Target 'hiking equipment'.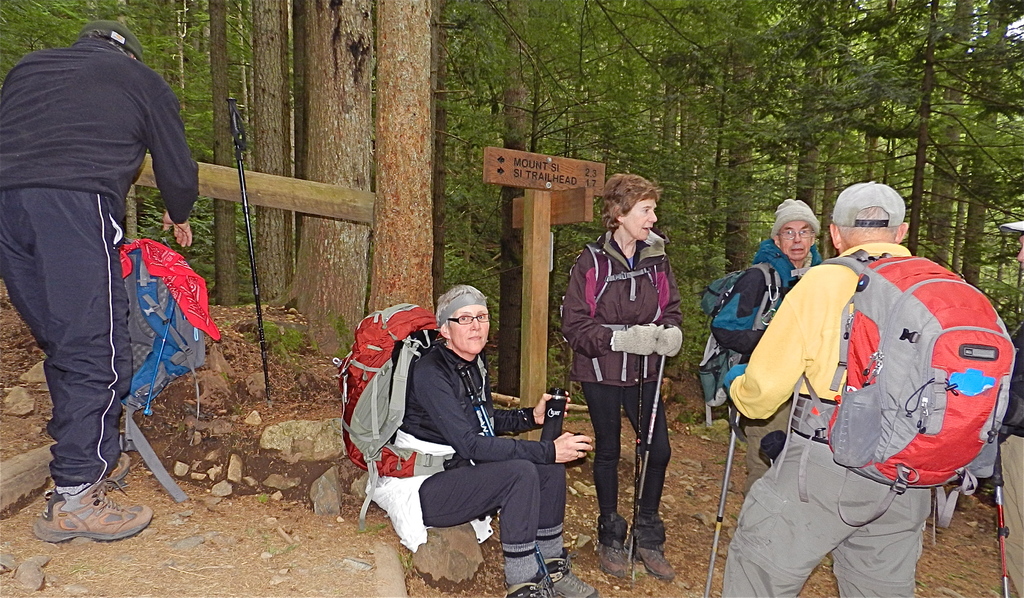
Target region: (x1=769, y1=244, x2=1021, y2=551).
